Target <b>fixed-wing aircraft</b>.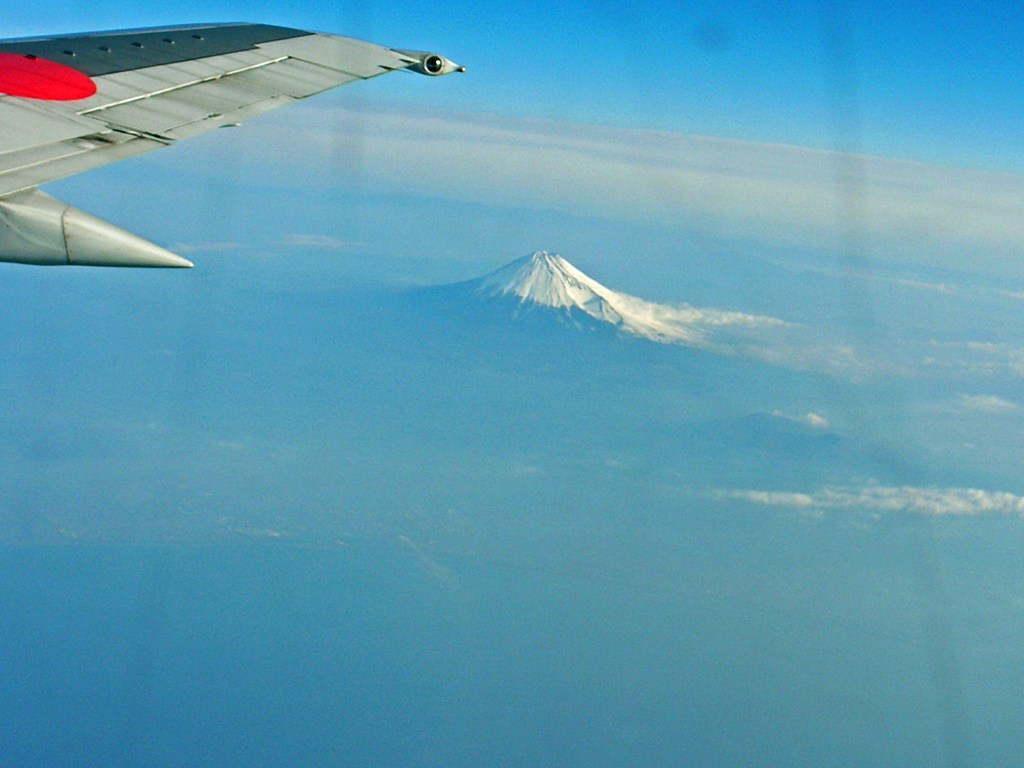
Target region: <region>0, 19, 468, 268</region>.
